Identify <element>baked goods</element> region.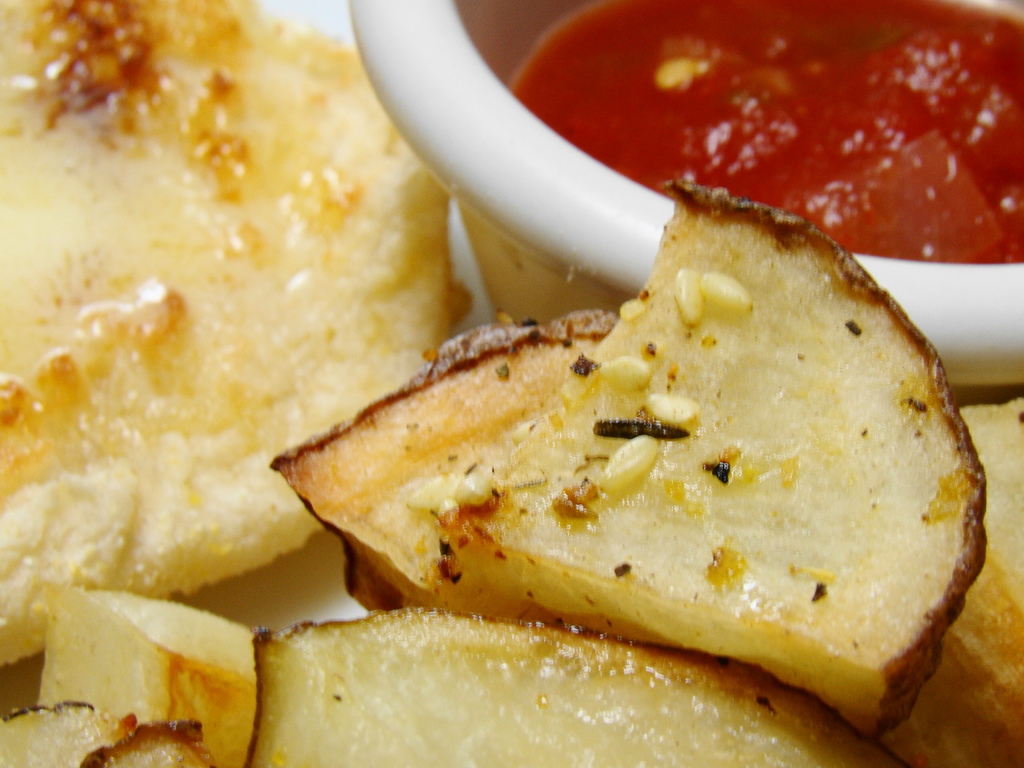
Region: (456,184,975,725).
